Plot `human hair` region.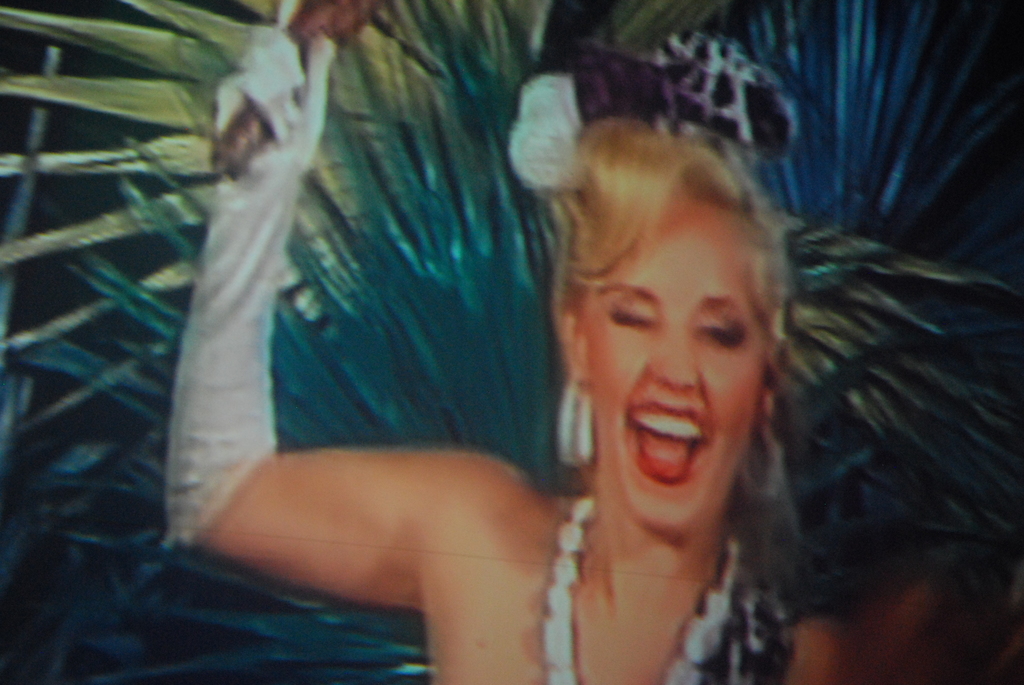
Plotted at 541/113/794/335.
